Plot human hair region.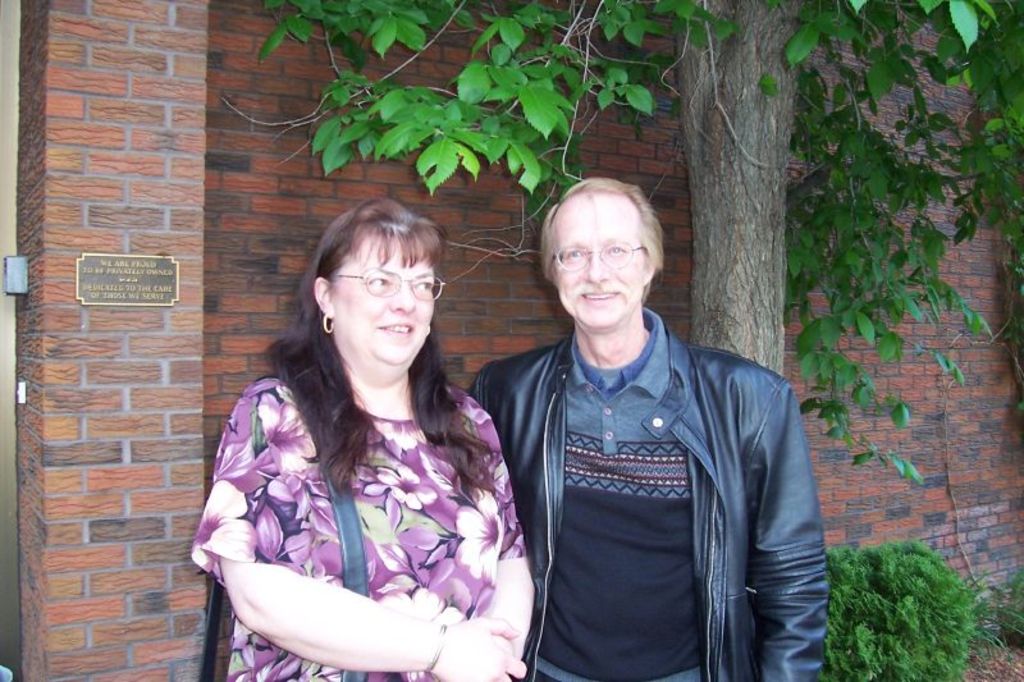
Plotted at 247/200/479/430.
